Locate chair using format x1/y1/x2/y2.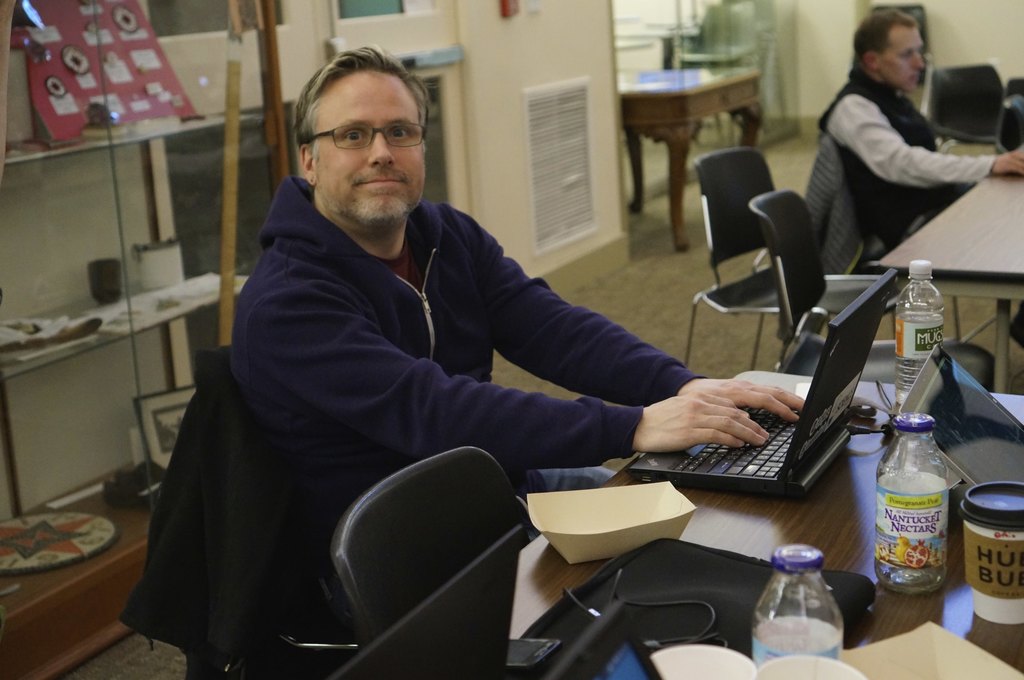
998/75/1023/154.
